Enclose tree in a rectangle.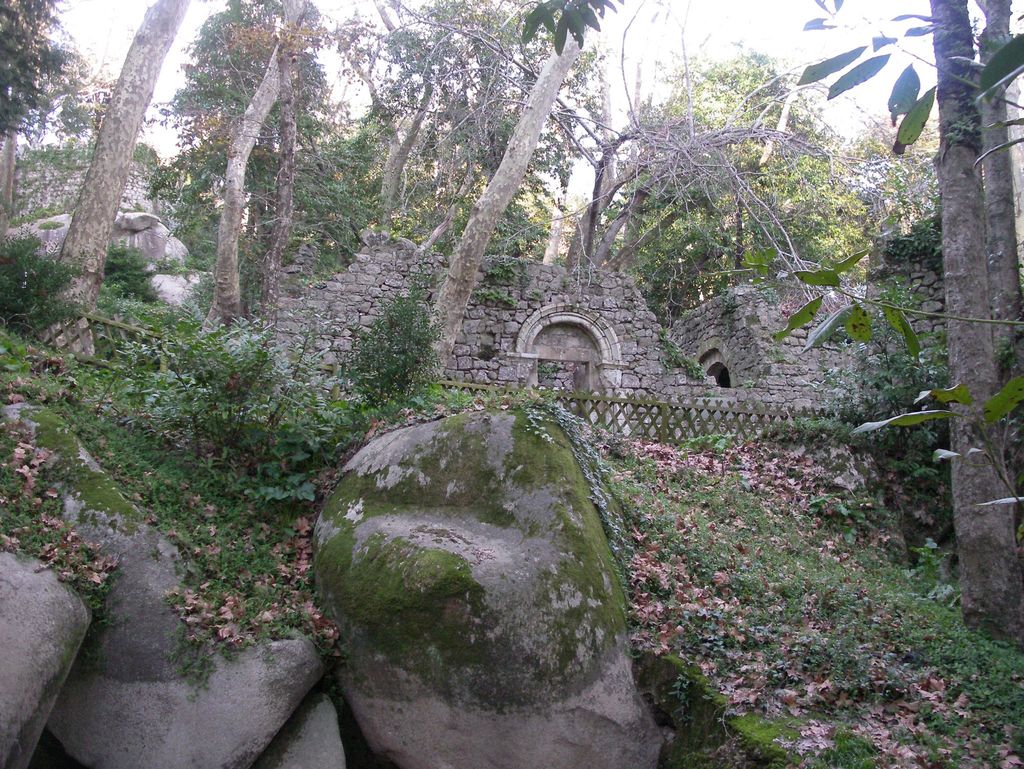
bbox=(959, 0, 1023, 389).
